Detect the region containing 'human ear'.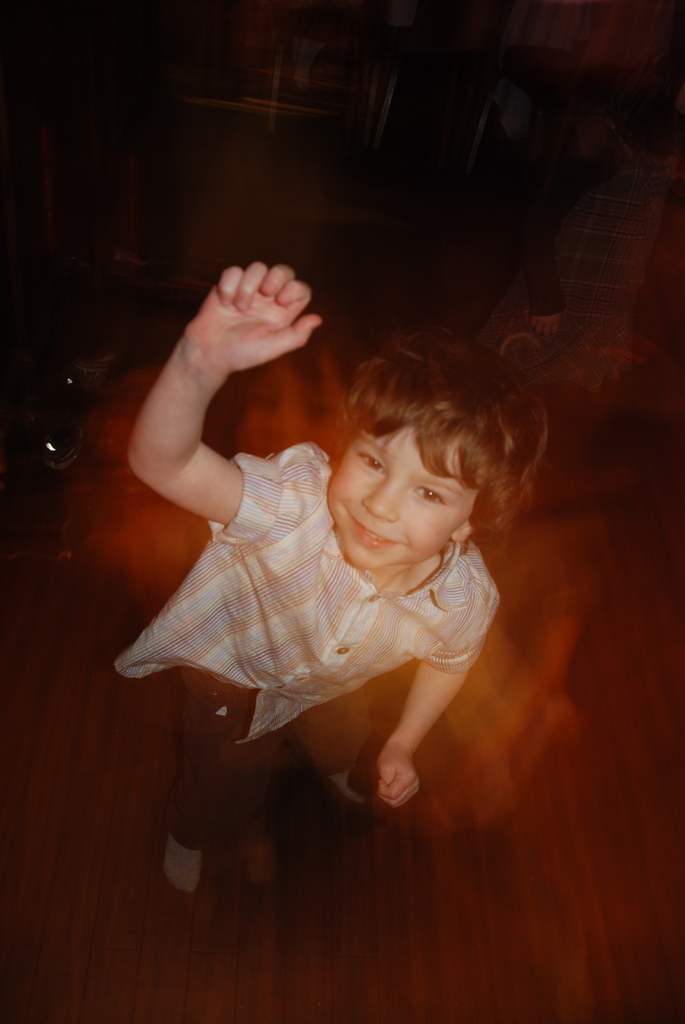
box=[452, 516, 471, 544].
